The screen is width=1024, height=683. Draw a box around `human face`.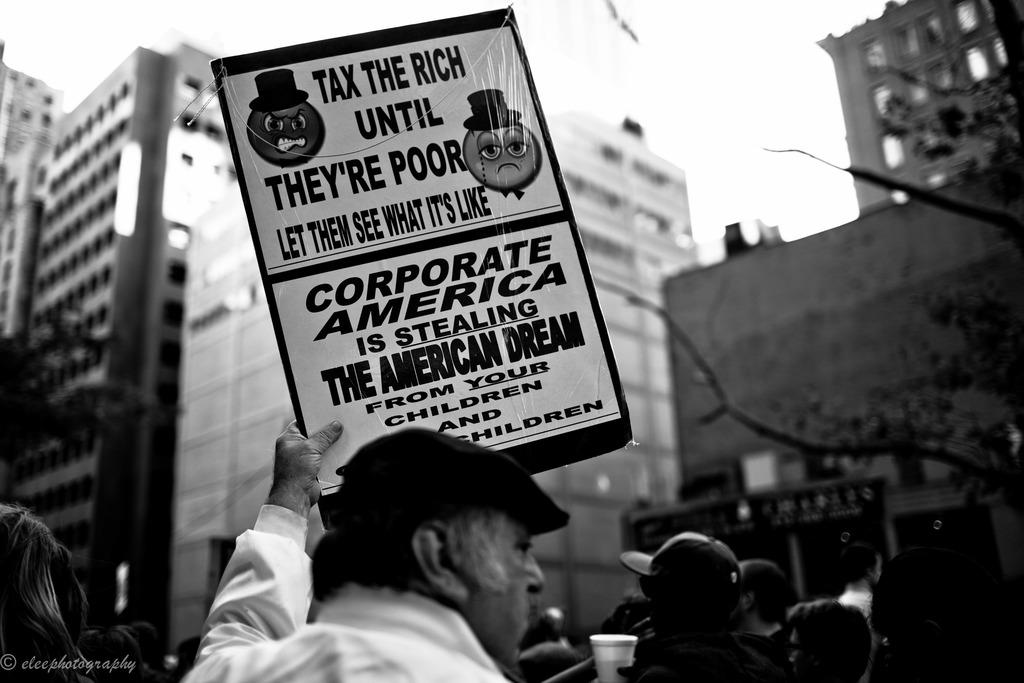
box(489, 529, 545, 659).
